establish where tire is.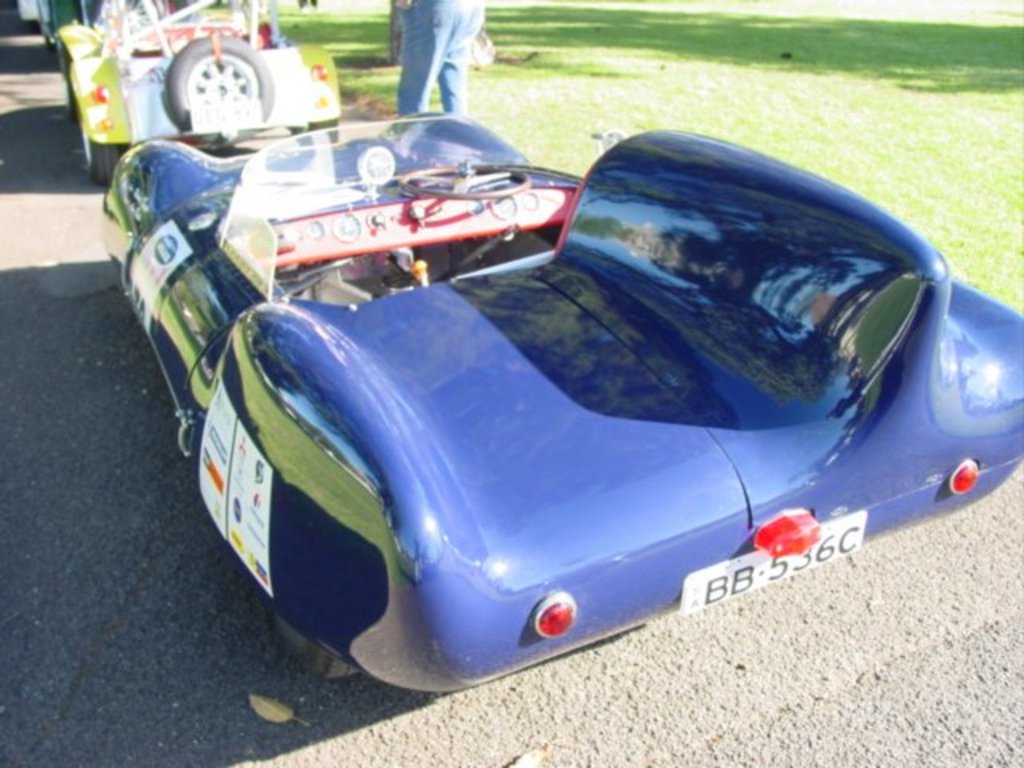
Established at select_region(62, 56, 83, 120).
